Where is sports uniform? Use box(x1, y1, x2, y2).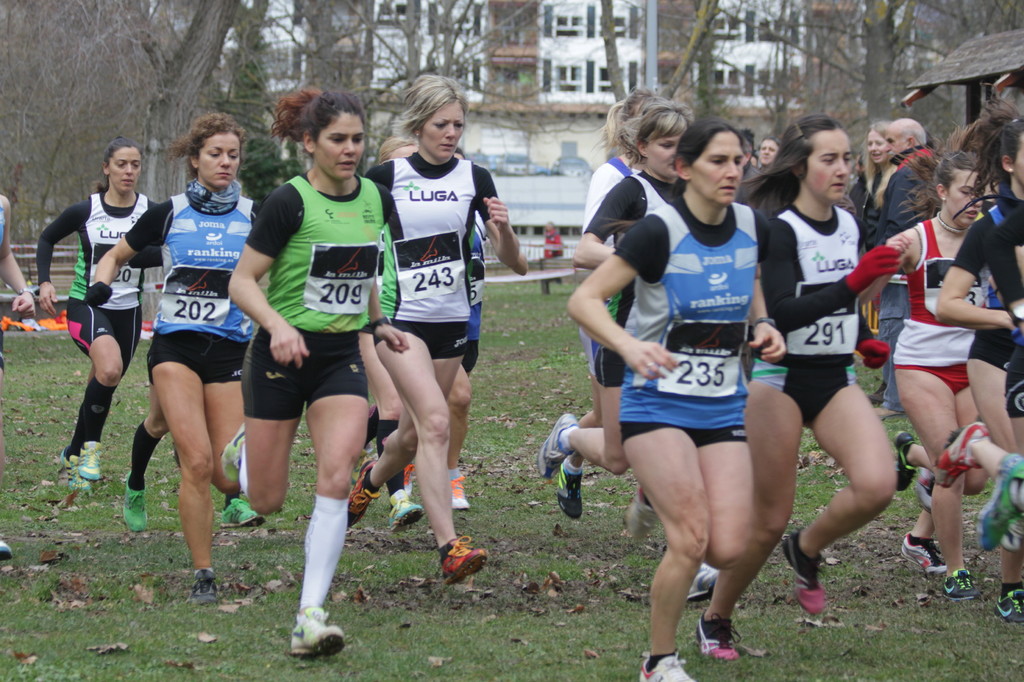
box(0, 205, 15, 561).
